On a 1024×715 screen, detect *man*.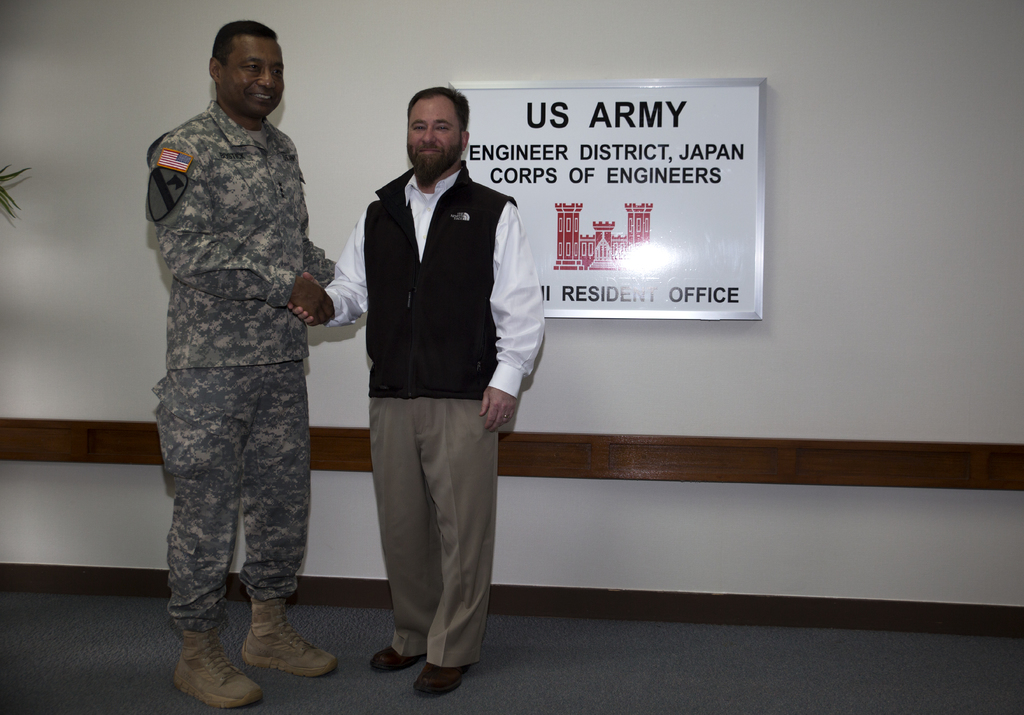
bbox=[152, 16, 351, 712].
